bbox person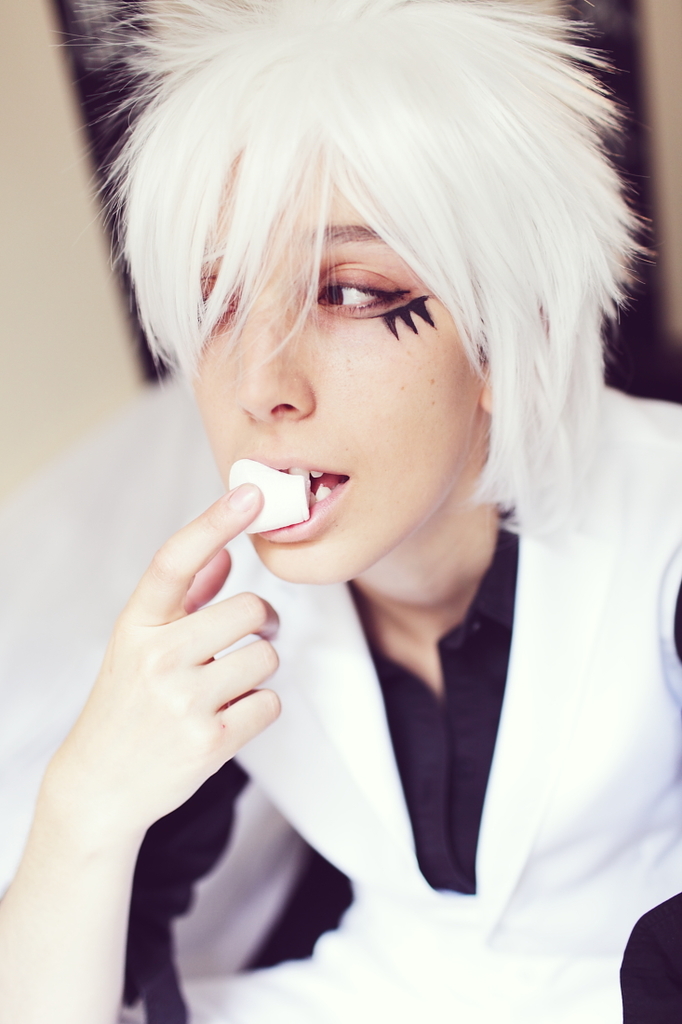
pyautogui.locateOnScreen(0, 0, 681, 1023)
